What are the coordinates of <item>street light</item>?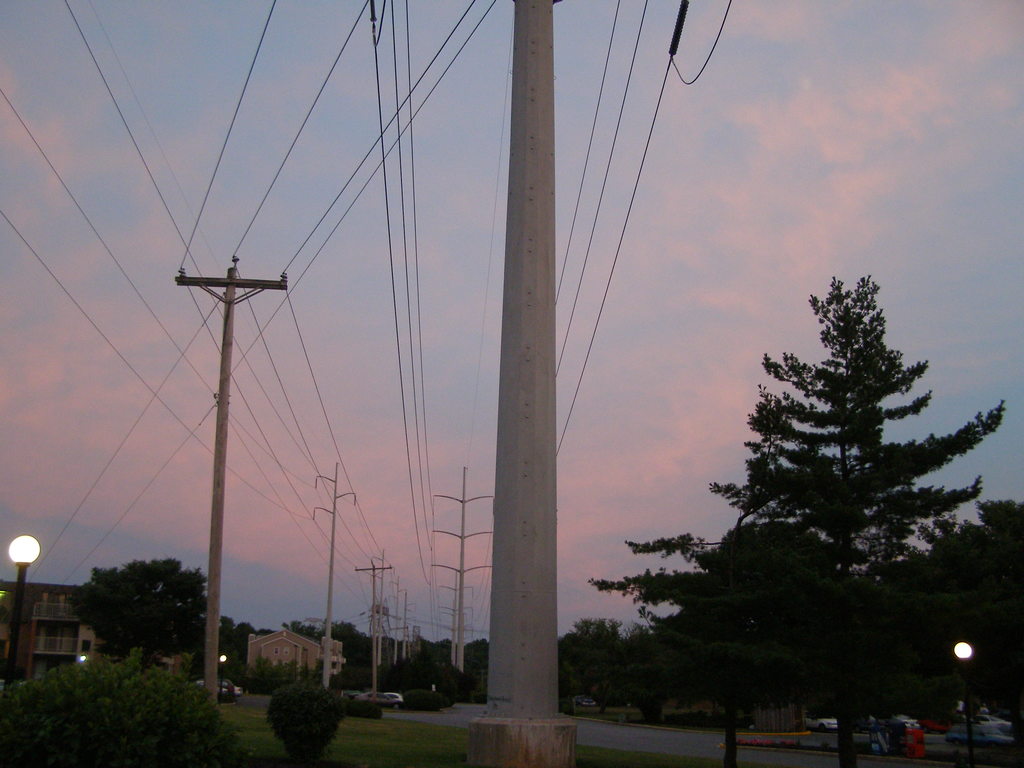
crop(2, 532, 42, 691).
